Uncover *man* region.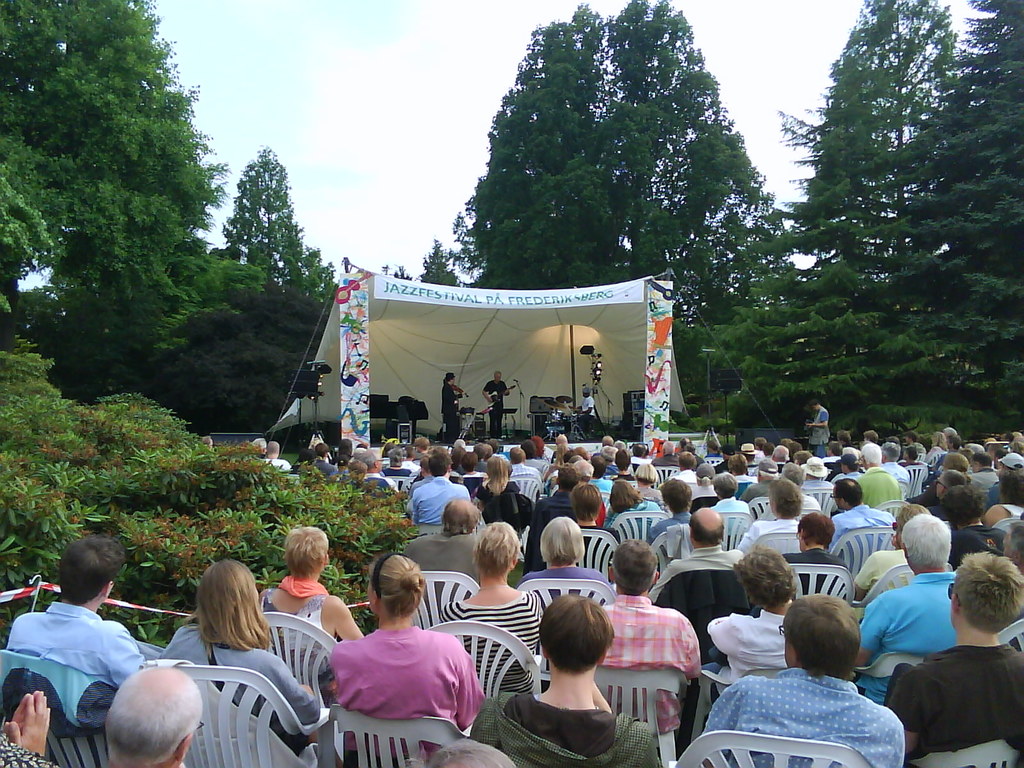
Uncovered: bbox=[897, 447, 926, 496].
